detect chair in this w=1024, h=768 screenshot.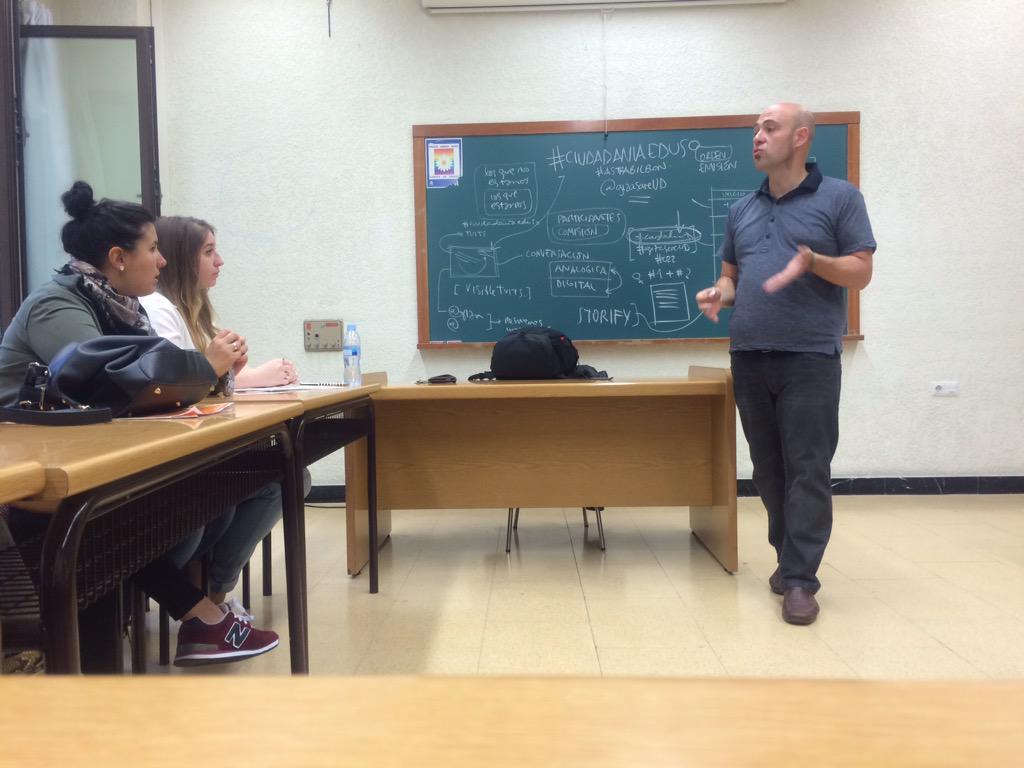
Detection: x1=0, y1=545, x2=146, y2=672.
